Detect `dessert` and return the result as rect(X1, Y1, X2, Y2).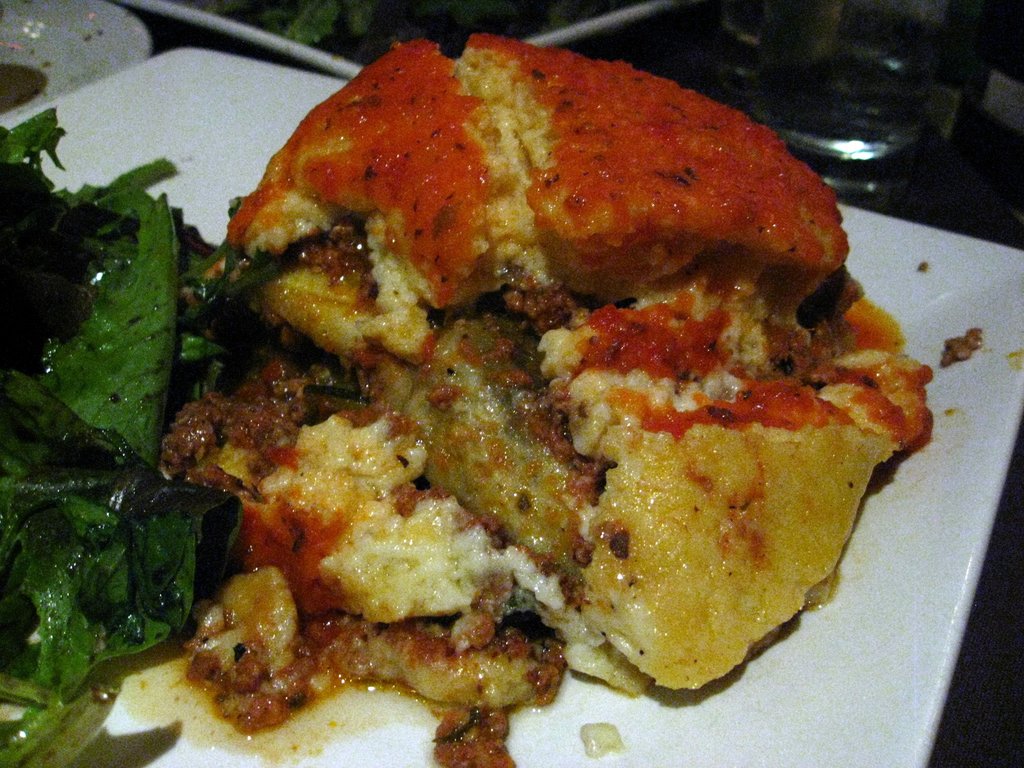
rect(362, 312, 610, 622).
